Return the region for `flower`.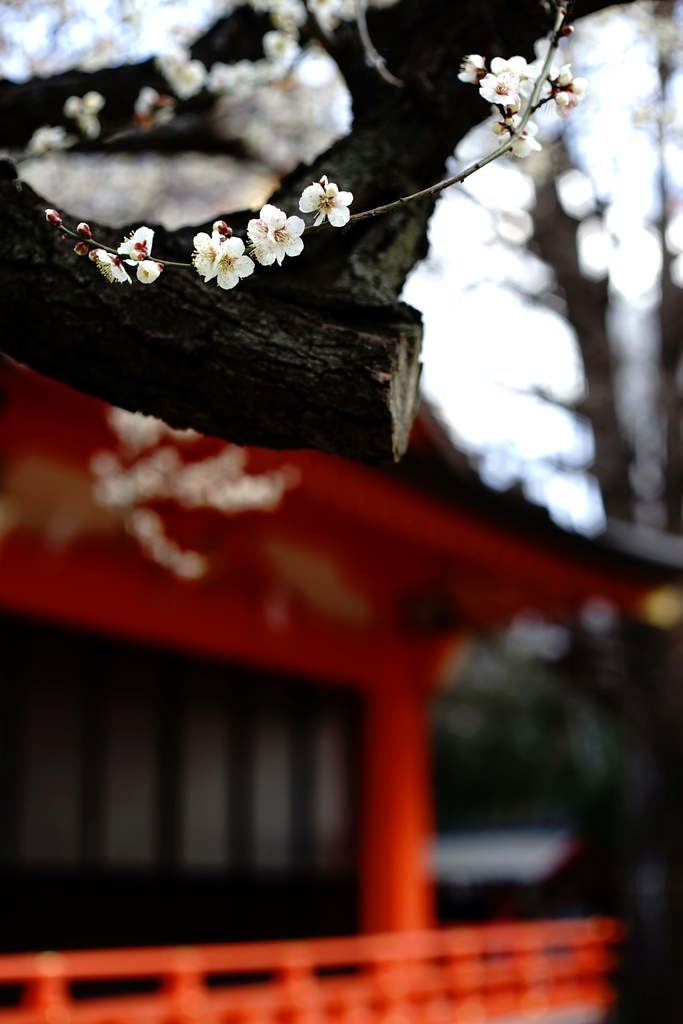
(x1=191, y1=220, x2=229, y2=284).
